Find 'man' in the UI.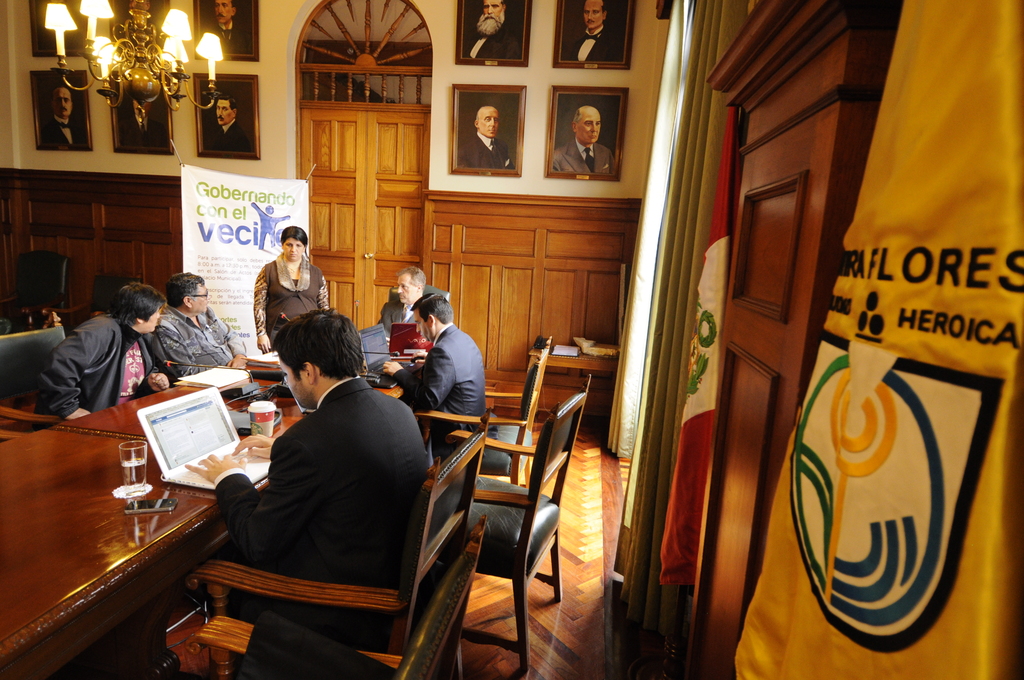
UI element at bbox=(463, 0, 522, 63).
